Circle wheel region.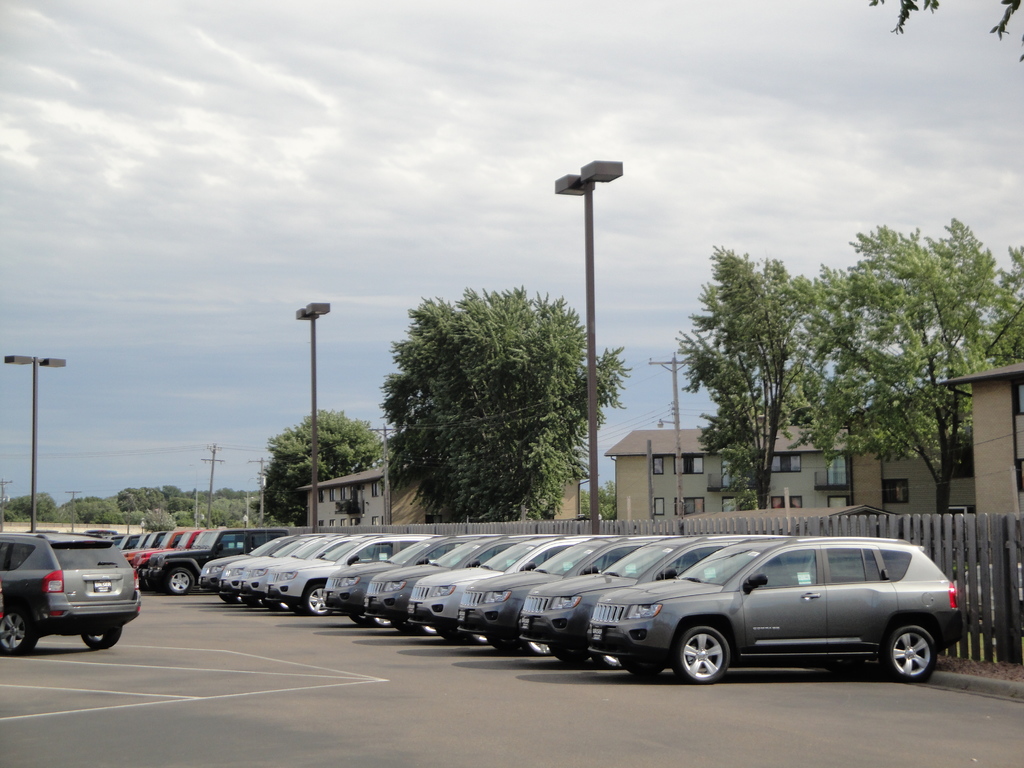
Region: [x1=353, y1=616, x2=368, y2=627].
